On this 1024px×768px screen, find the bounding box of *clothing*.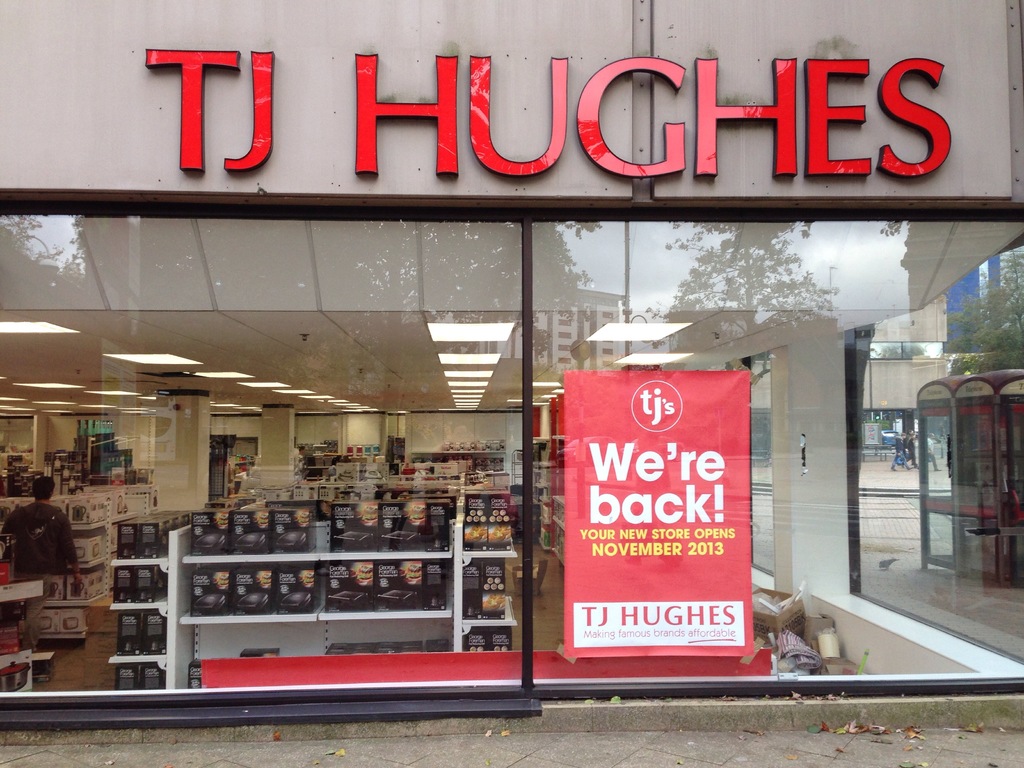
Bounding box: left=926, top=435, right=940, bottom=470.
